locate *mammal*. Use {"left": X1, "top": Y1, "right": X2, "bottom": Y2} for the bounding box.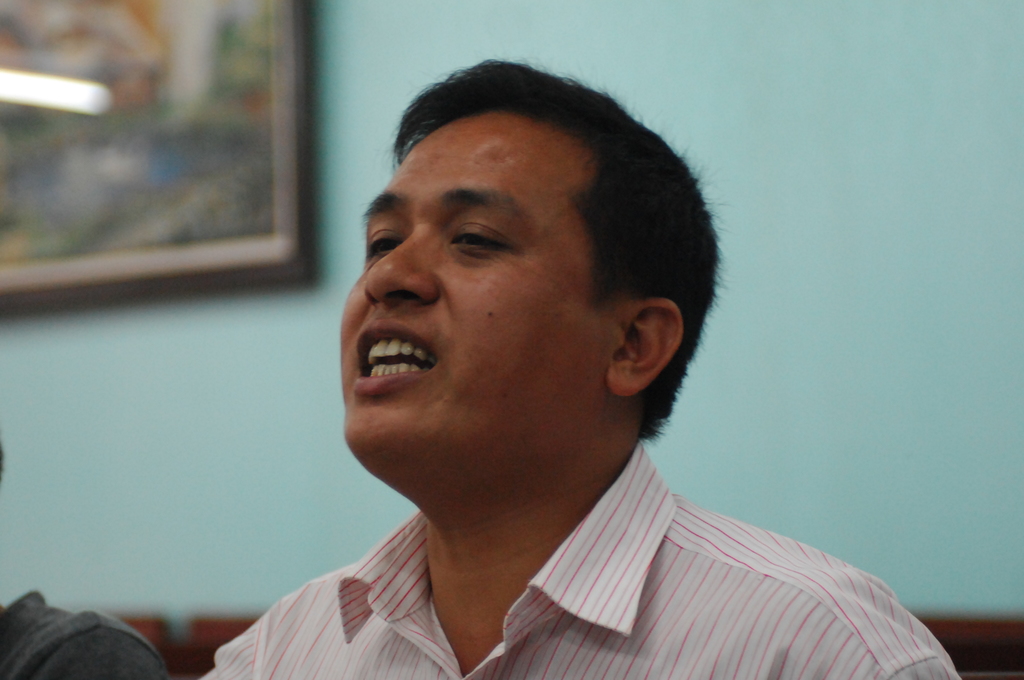
{"left": 248, "top": 62, "right": 876, "bottom": 679}.
